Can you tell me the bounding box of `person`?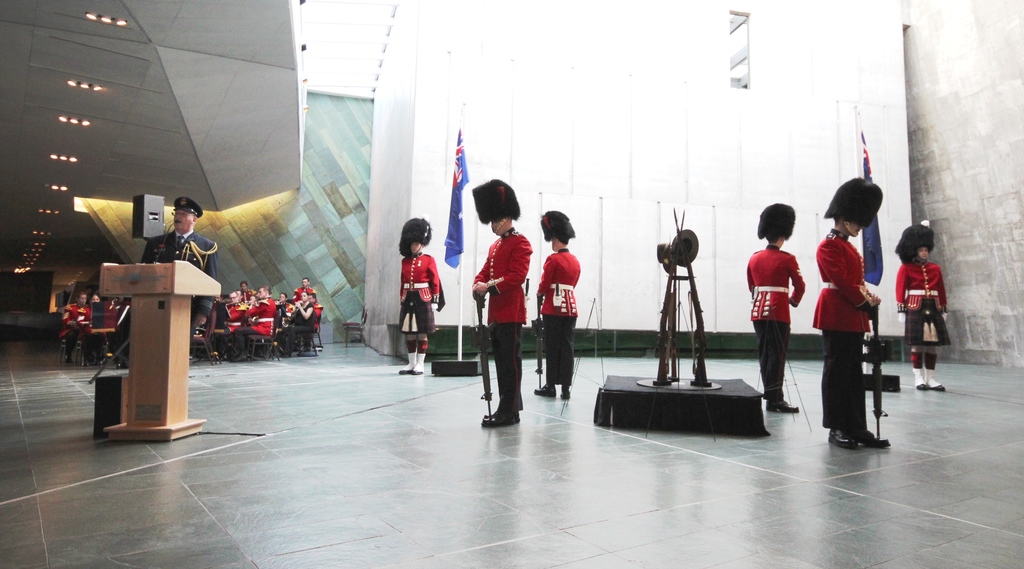
[left=538, top=214, right=579, bottom=396].
